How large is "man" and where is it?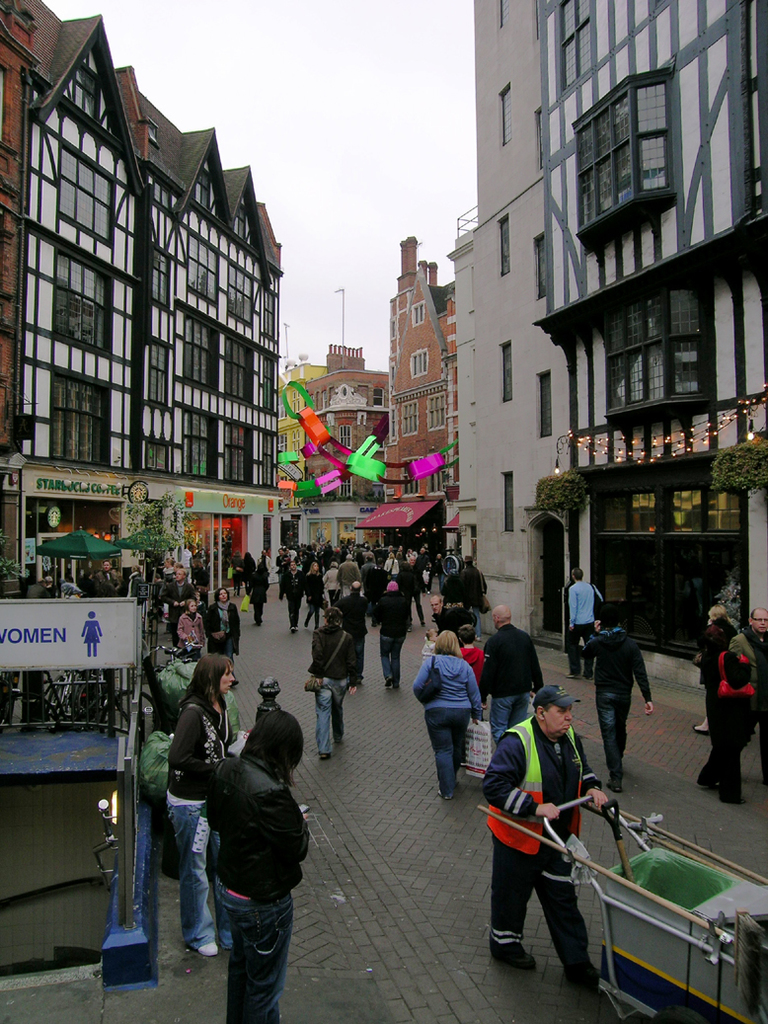
Bounding box: {"left": 476, "top": 602, "right": 546, "bottom": 748}.
